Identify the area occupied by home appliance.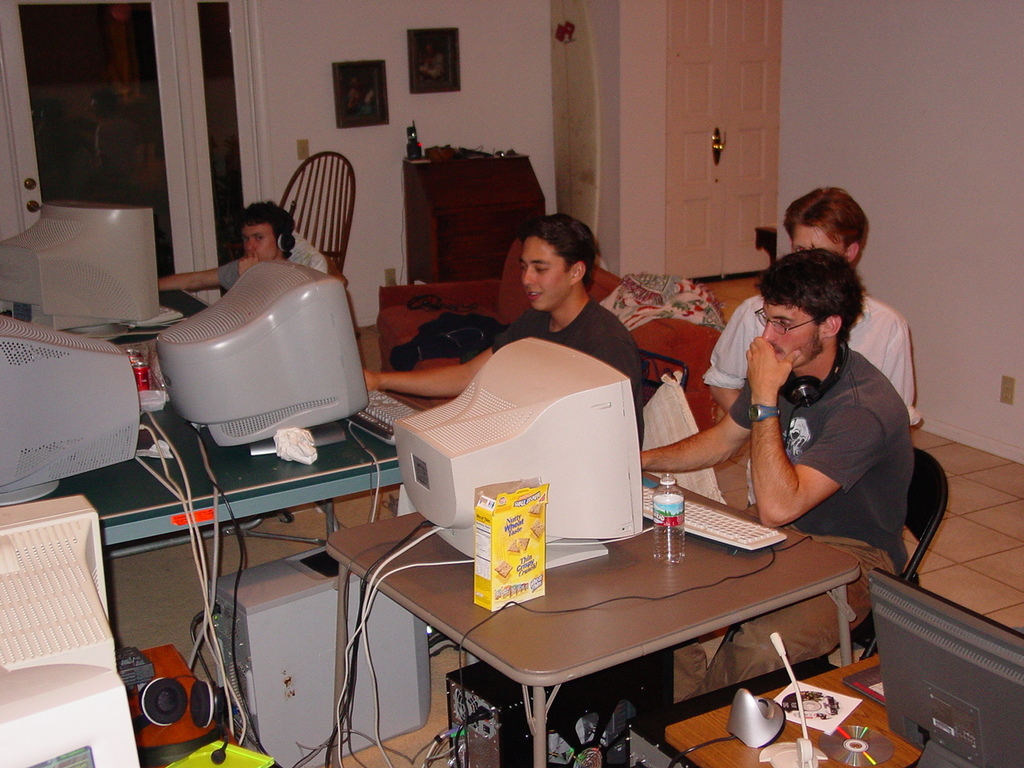
Area: l=392, t=332, r=650, b=576.
